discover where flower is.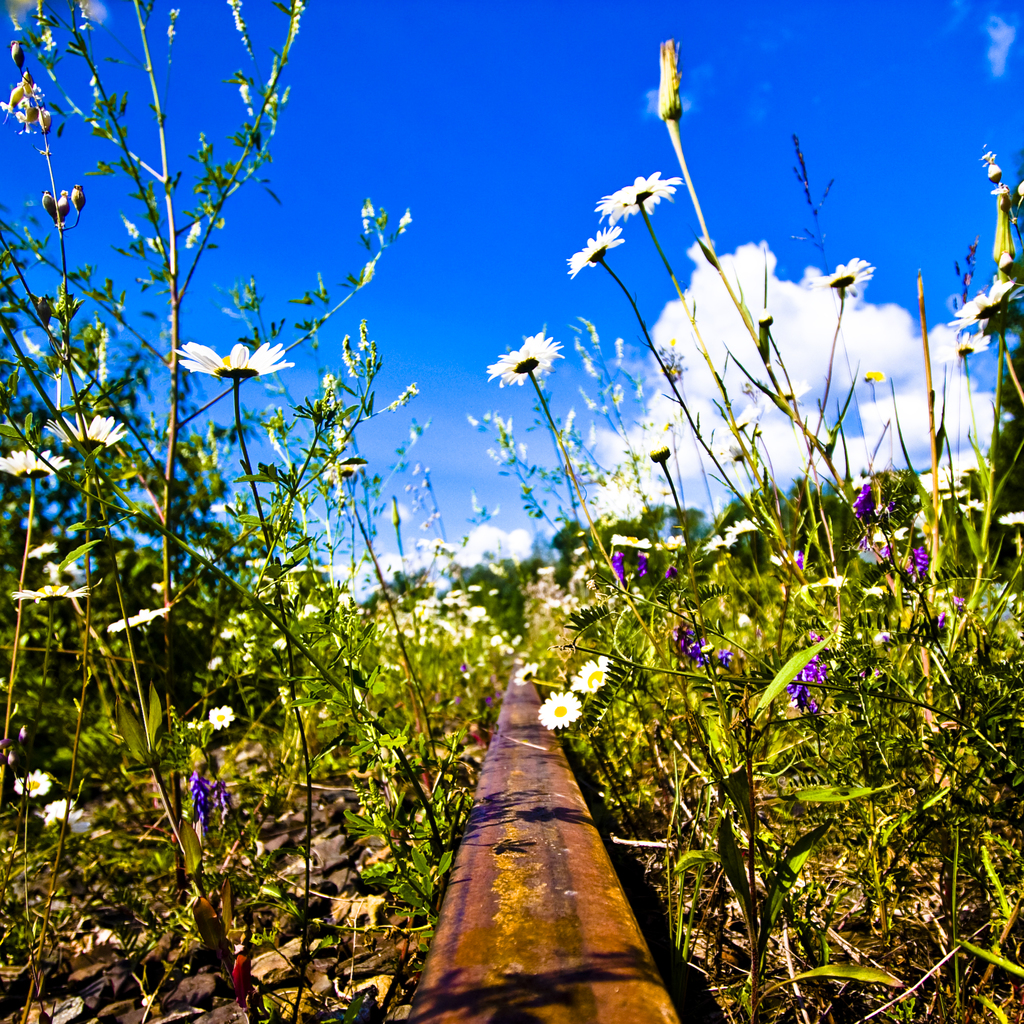
Discovered at (x1=361, y1=262, x2=375, y2=288).
